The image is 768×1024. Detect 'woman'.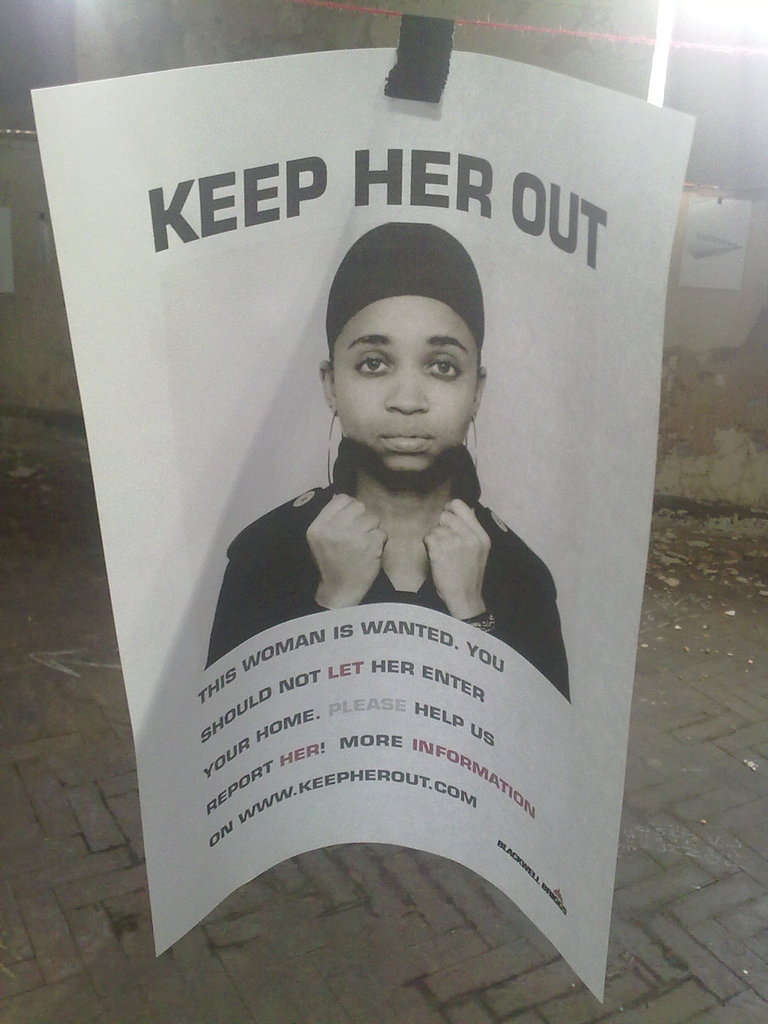
Detection: [x1=252, y1=215, x2=551, y2=636].
